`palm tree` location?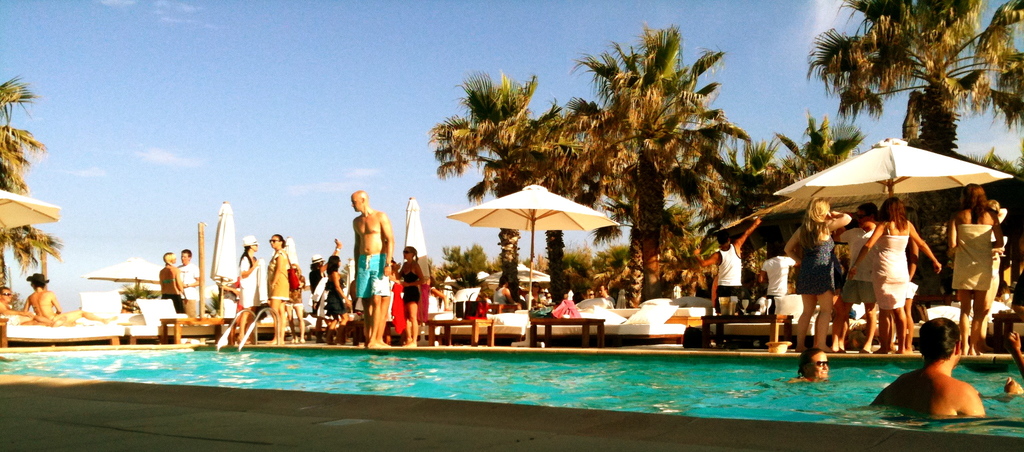
x1=552, y1=40, x2=759, y2=311
